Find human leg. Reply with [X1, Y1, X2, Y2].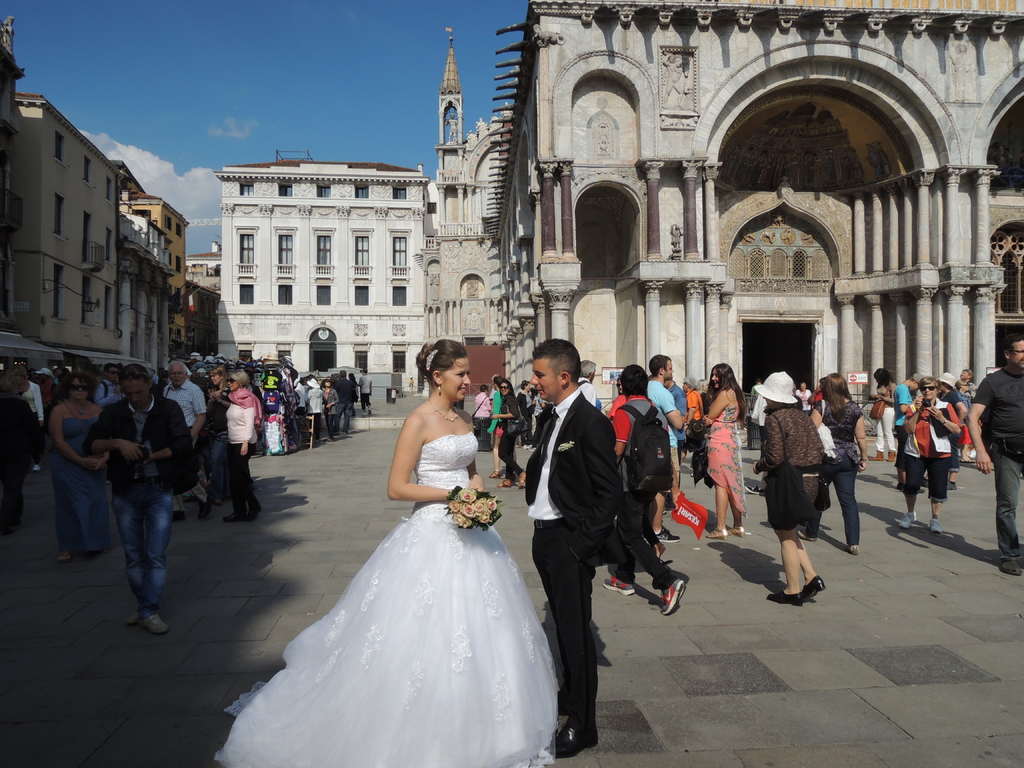
[900, 462, 920, 528].
